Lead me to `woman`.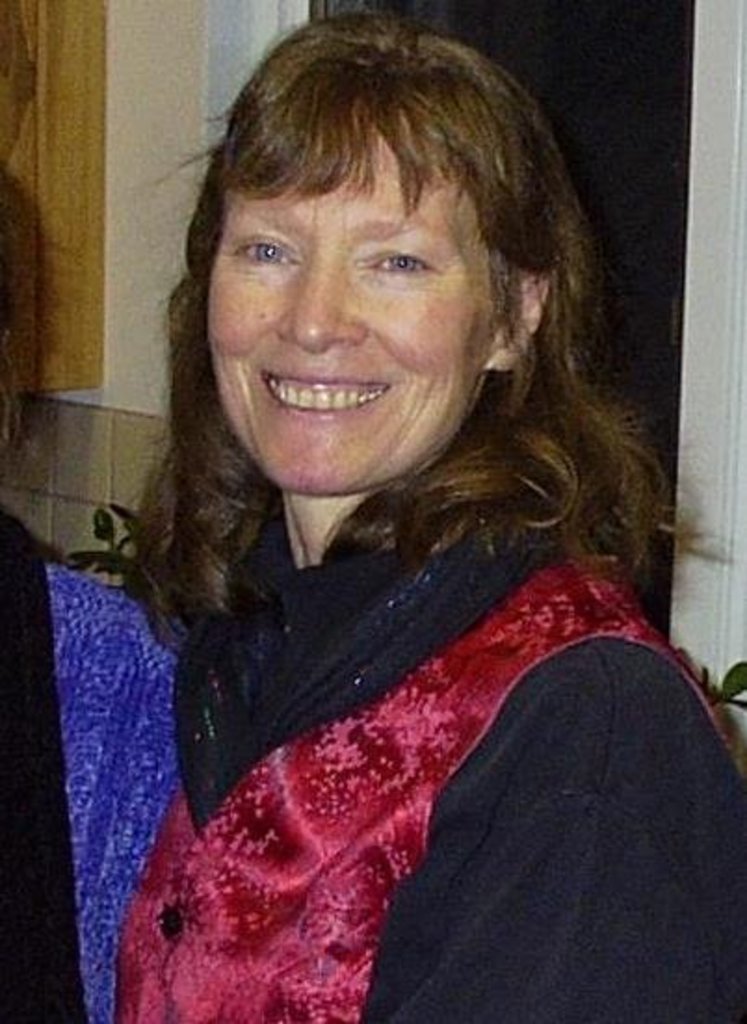
Lead to <box>111,13,745,1022</box>.
